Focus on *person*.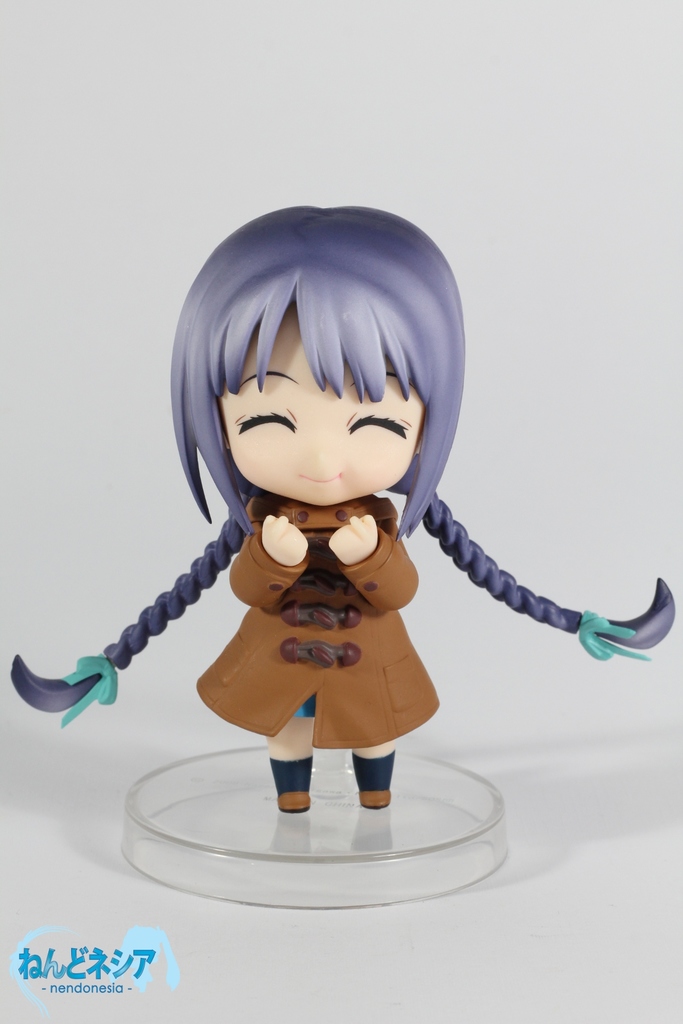
Focused at BBox(38, 197, 626, 884).
